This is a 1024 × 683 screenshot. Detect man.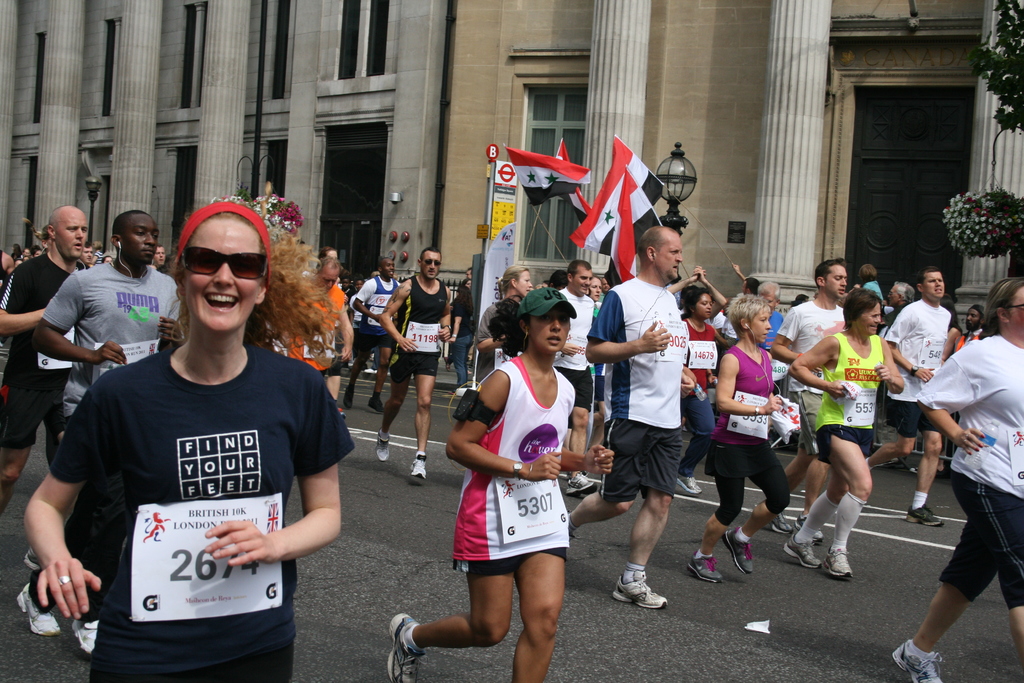
<box>0,199,99,510</box>.
